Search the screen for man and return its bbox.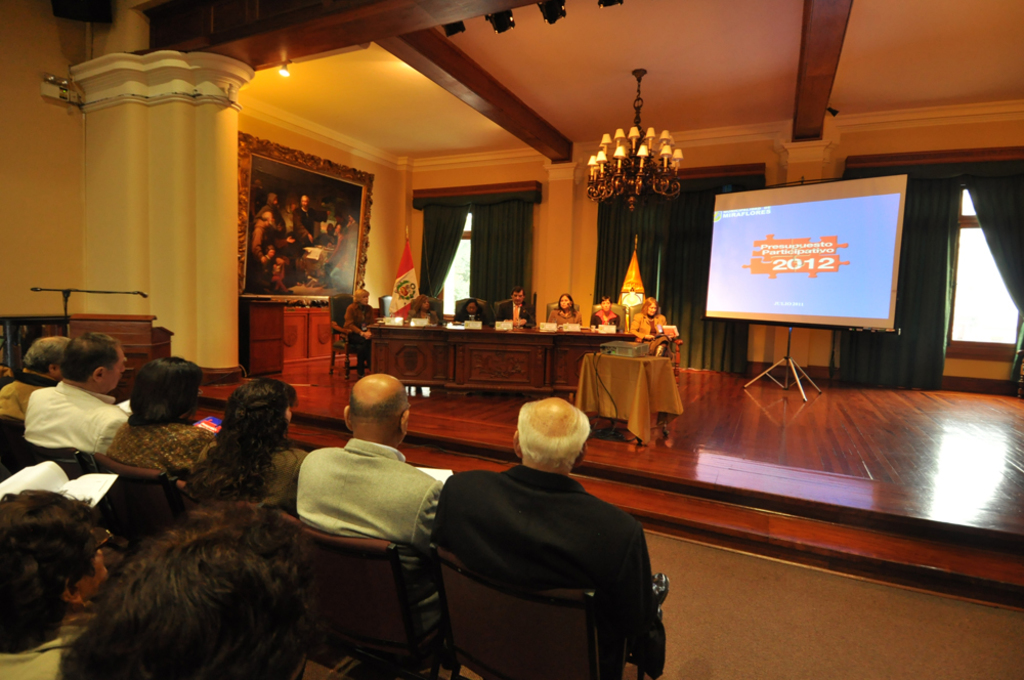
Found: locate(429, 395, 666, 679).
